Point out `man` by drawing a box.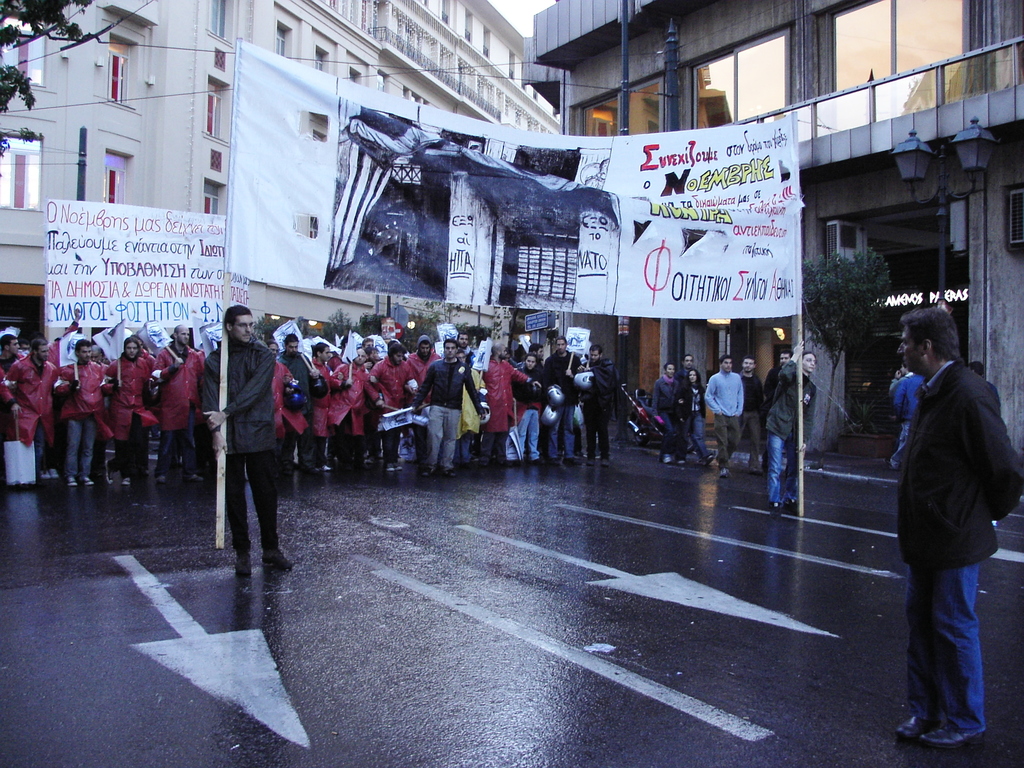
883 300 1018 751.
